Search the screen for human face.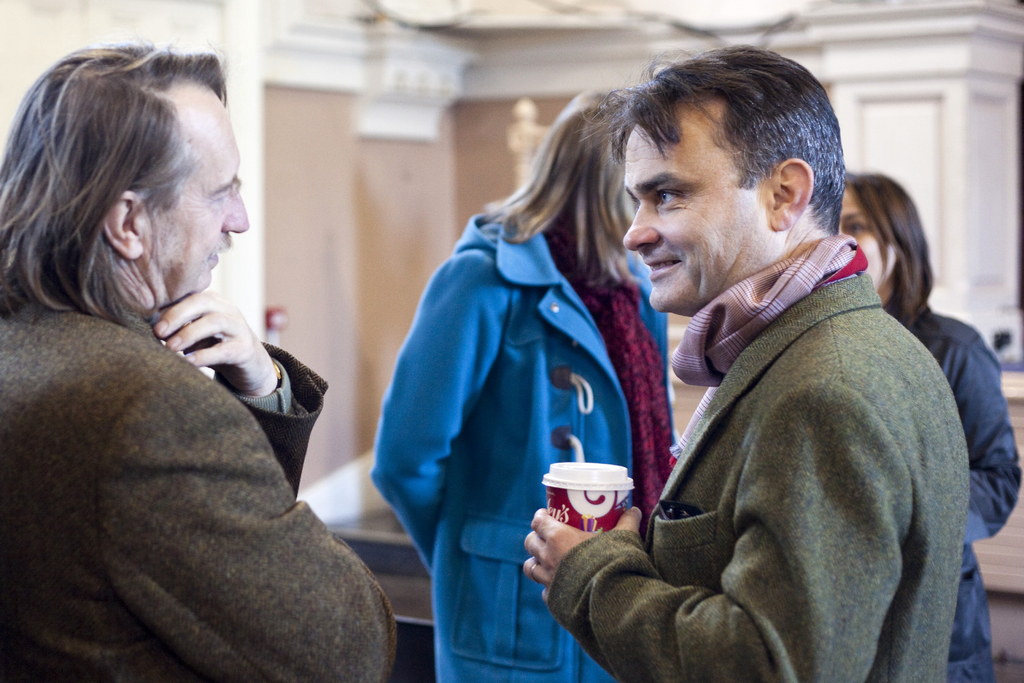
Found at <box>840,188,896,284</box>.
